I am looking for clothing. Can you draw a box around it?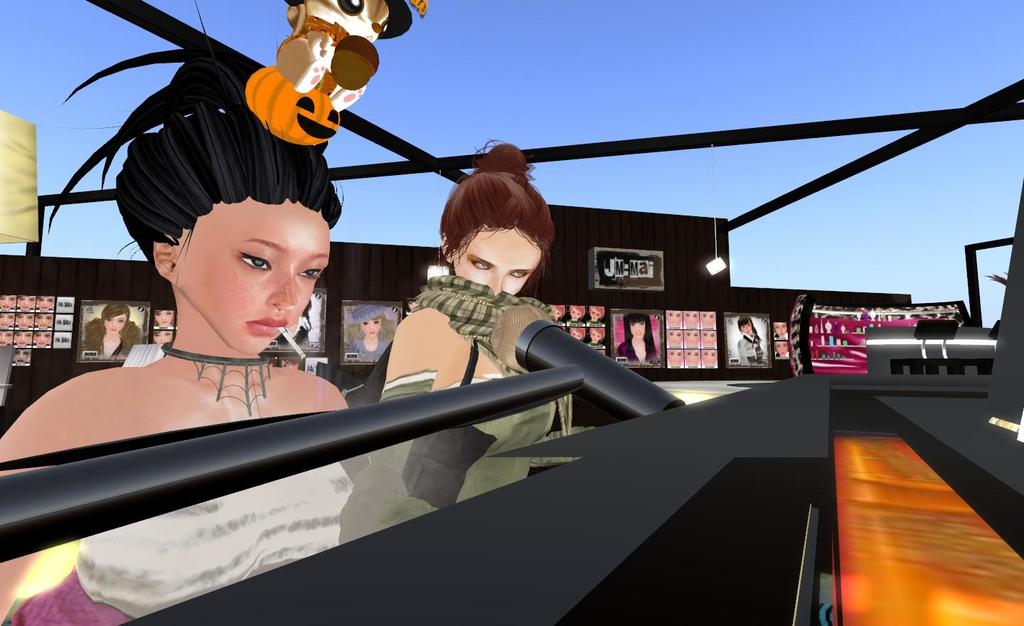
Sure, the bounding box is box=[350, 335, 394, 358].
